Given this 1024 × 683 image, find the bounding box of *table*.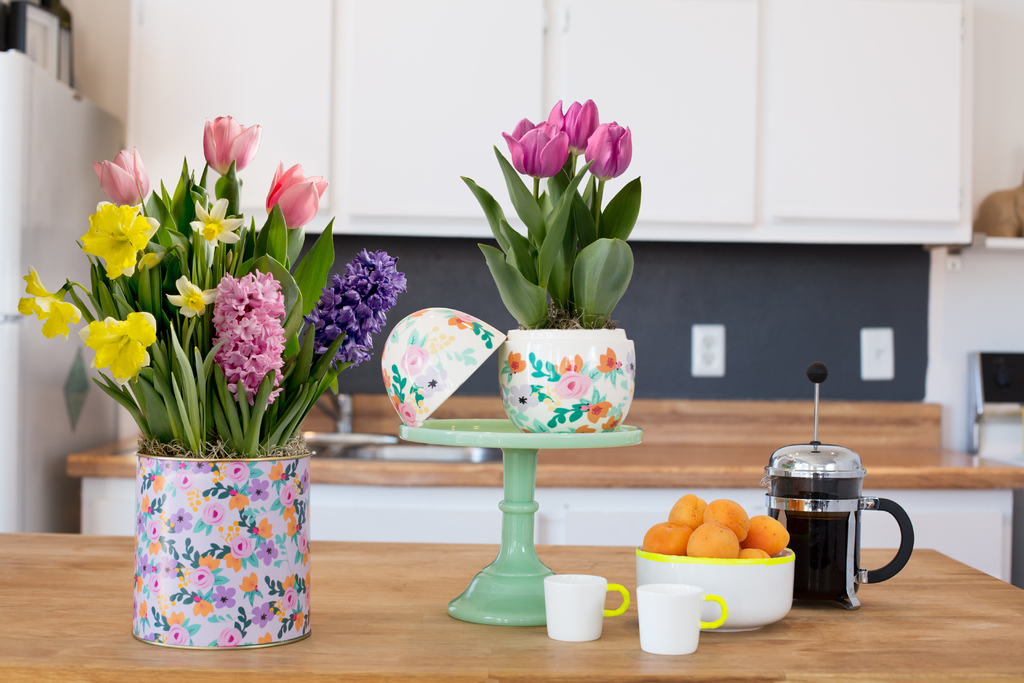
0 516 1023 682.
